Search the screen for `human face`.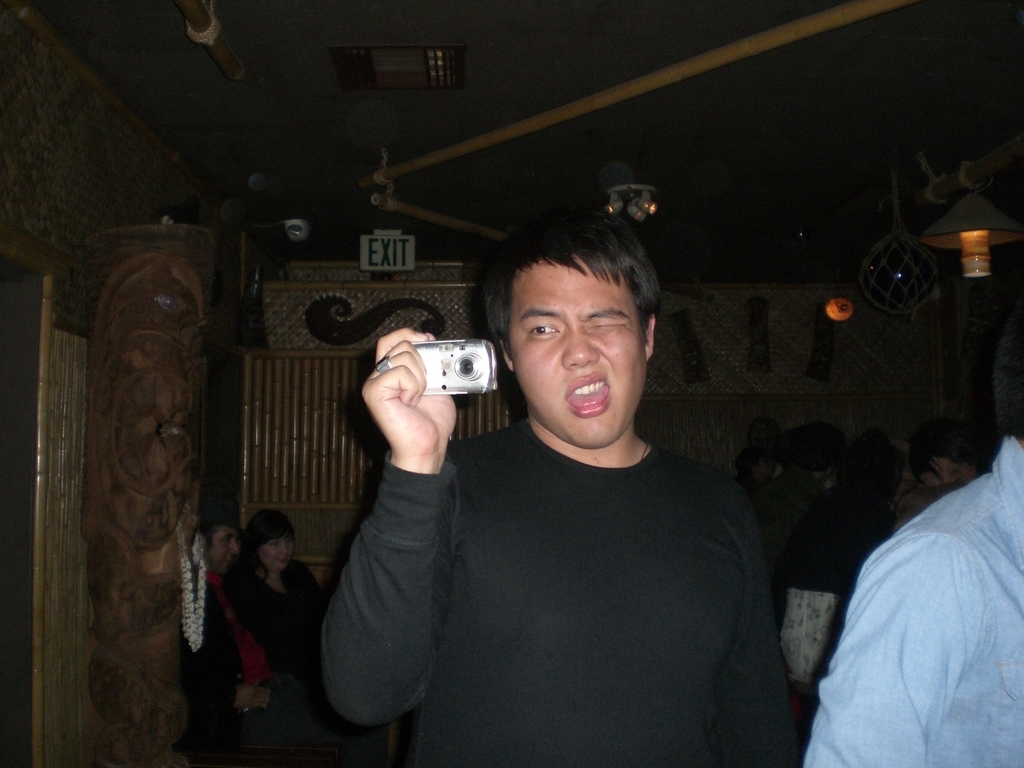
Found at 511/256/644/447.
